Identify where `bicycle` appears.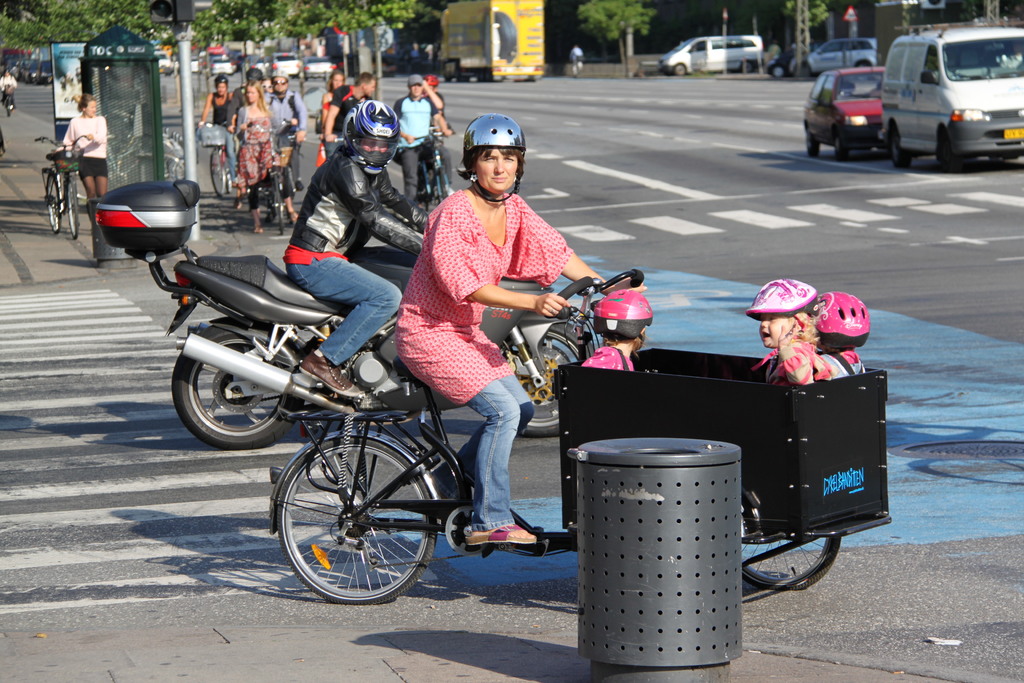
Appears at (1, 86, 12, 115).
